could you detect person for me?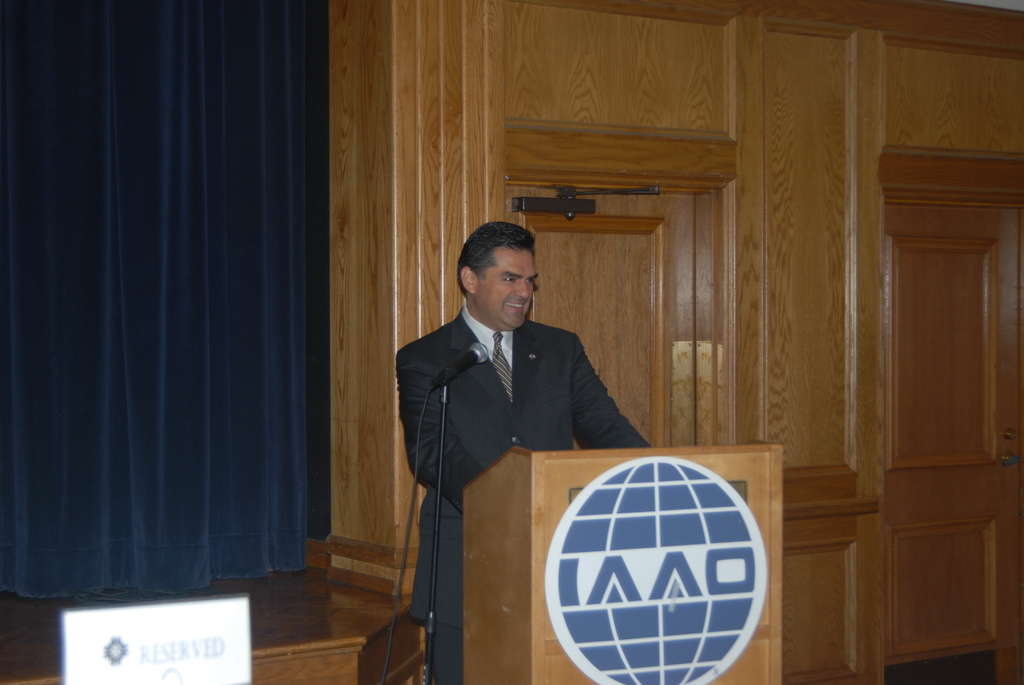
Detection result: x1=387 y1=218 x2=656 y2=684.
